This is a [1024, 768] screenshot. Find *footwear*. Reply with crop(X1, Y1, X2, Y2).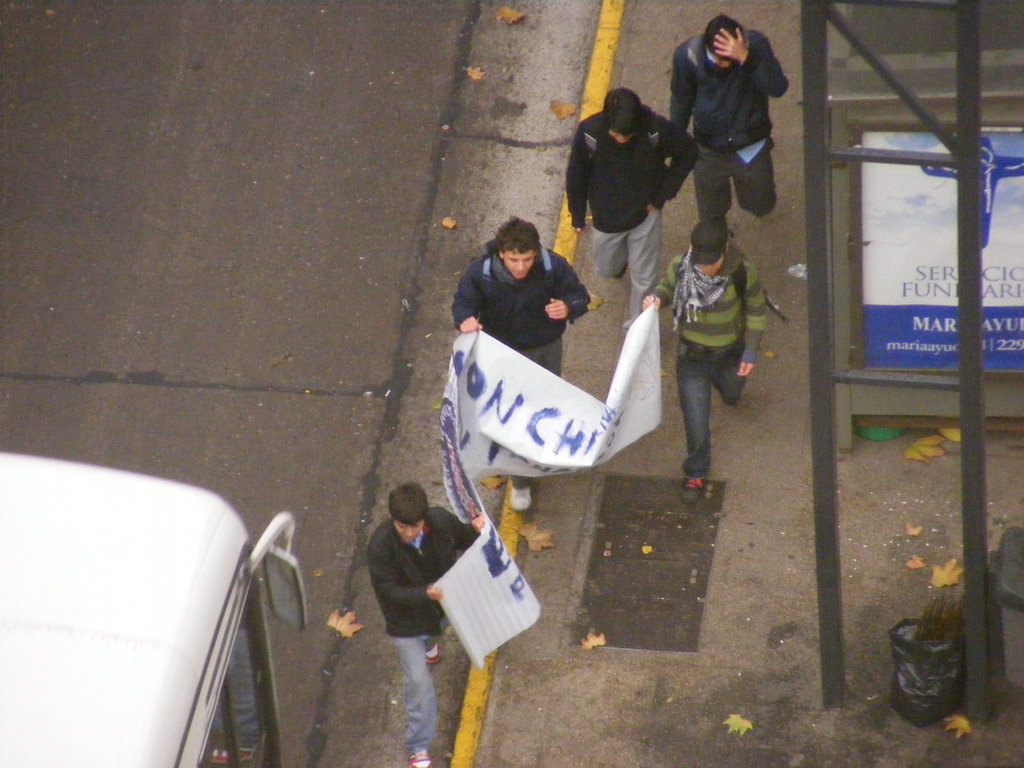
crop(511, 487, 533, 511).
